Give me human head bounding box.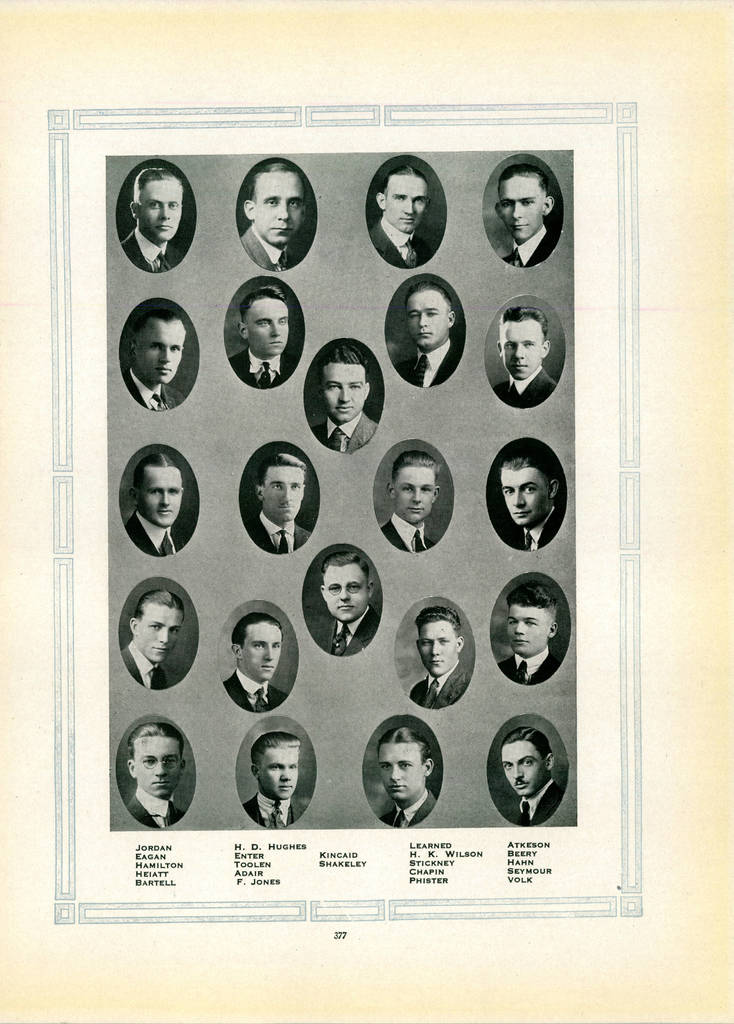
left=228, top=612, right=290, bottom=686.
